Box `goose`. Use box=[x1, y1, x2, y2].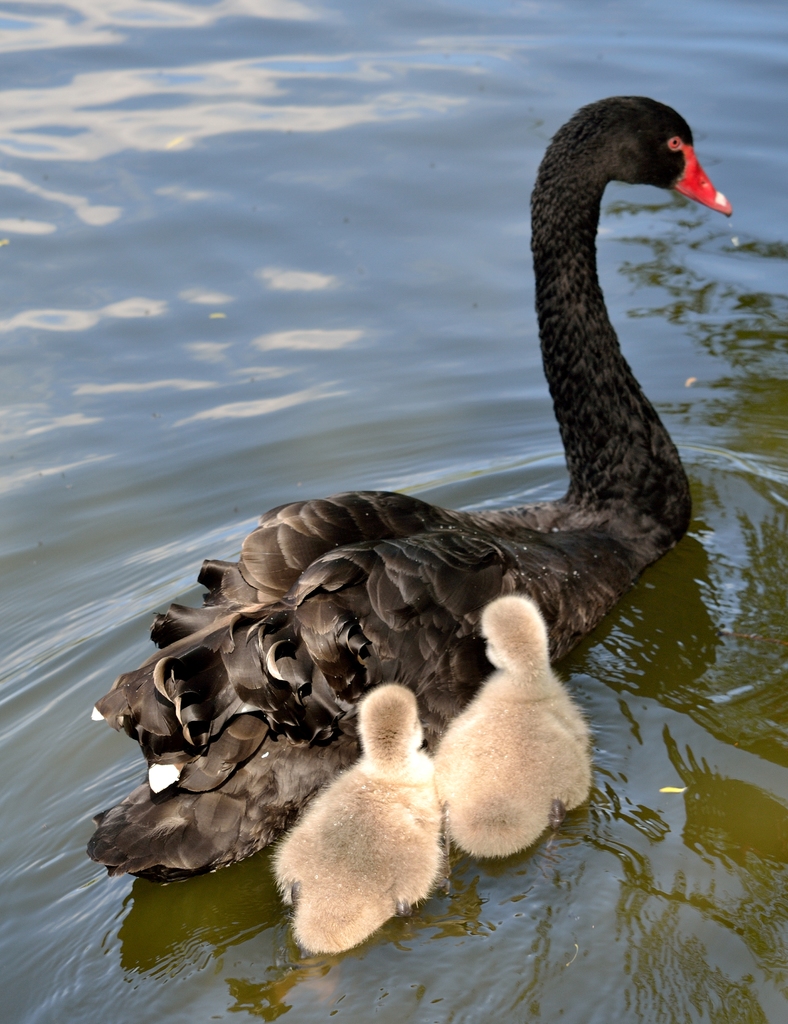
box=[269, 672, 438, 947].
